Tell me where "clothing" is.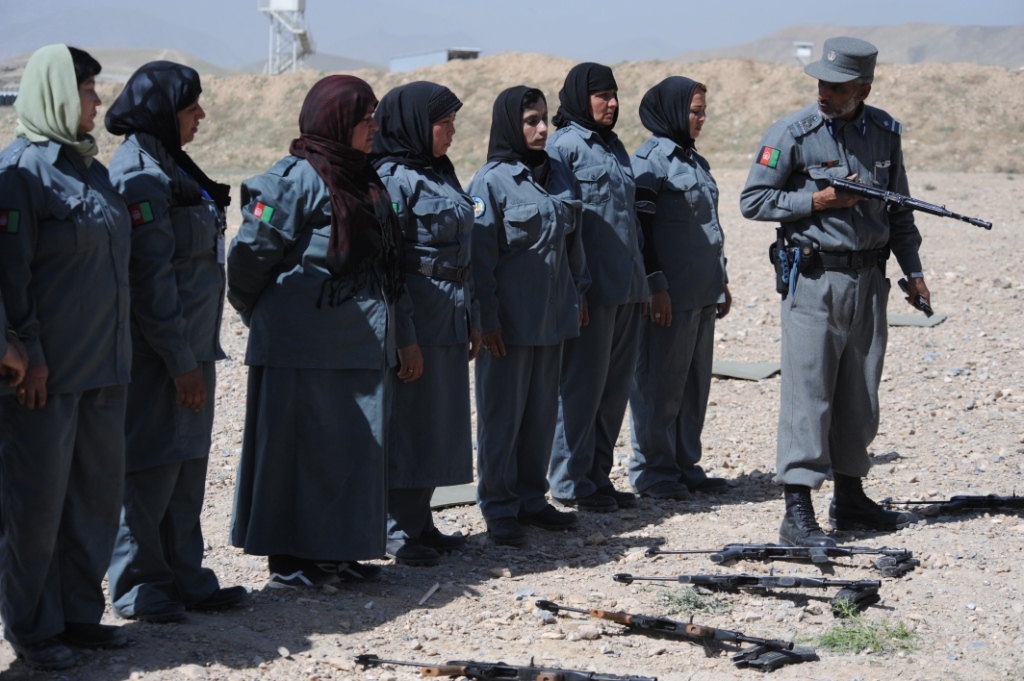
"clothing" is at crop(377, 150, 482, 503).
